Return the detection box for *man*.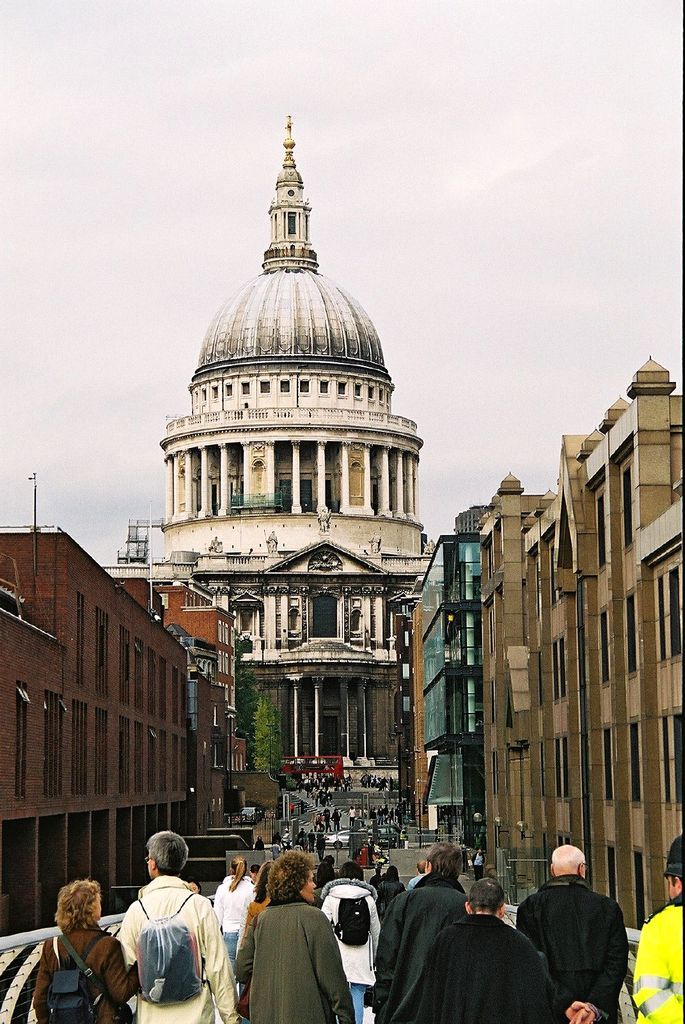
pyautogui.locateOnScreen(379, 842, 473, 1019).
